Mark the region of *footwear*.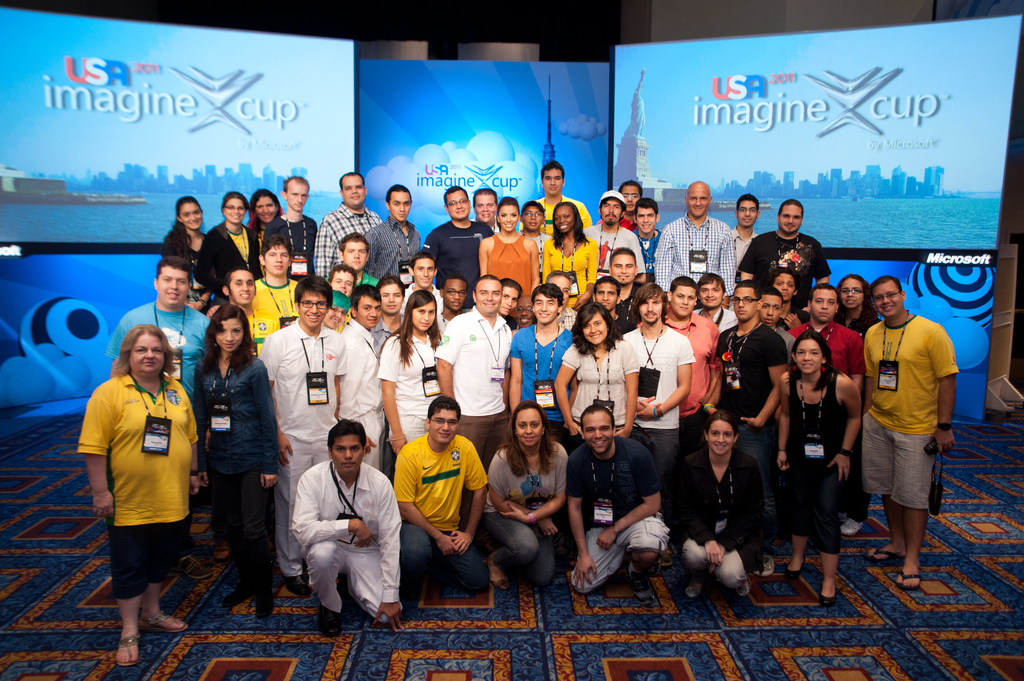
Region: [820, 587, 835, 608].
